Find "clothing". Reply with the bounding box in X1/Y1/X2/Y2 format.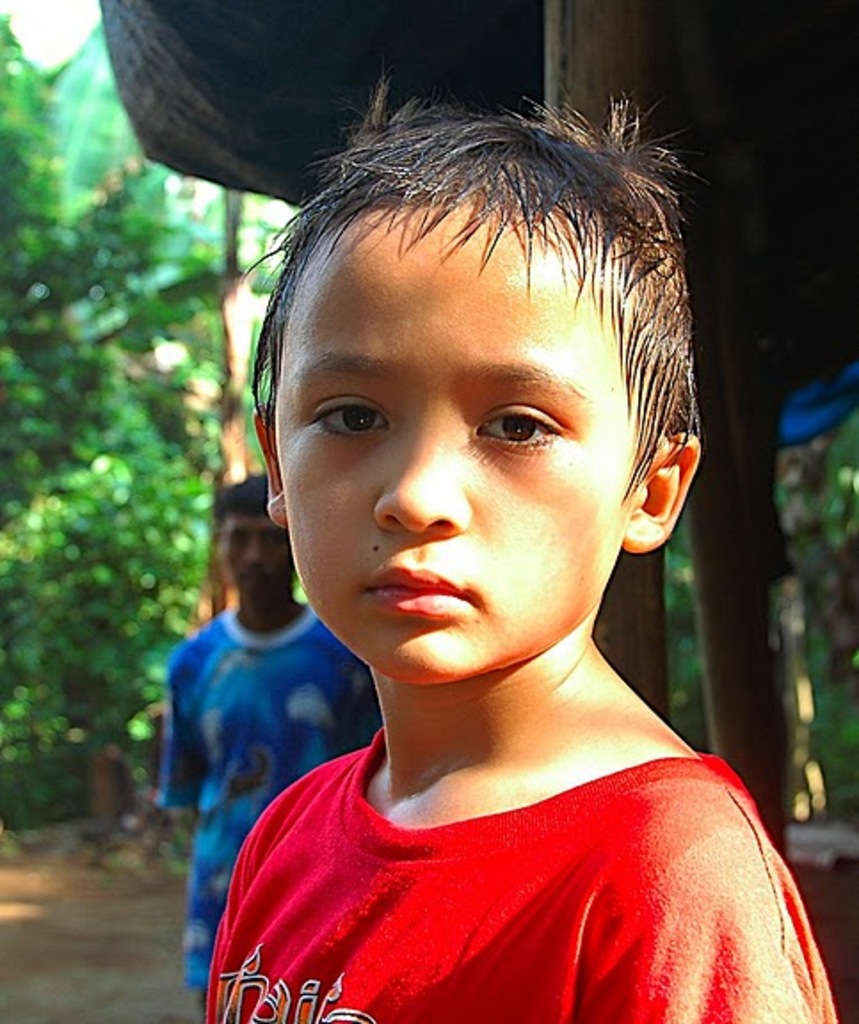
205/722/838/1022.
